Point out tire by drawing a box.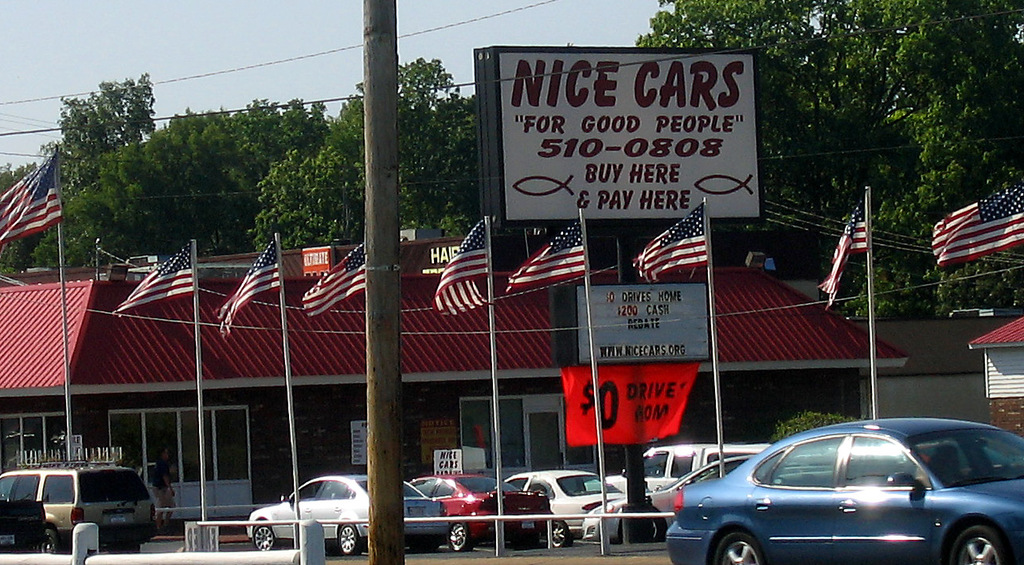
{"x1": 709, "y1": 532, "x2": 768, "y2": 564}.
